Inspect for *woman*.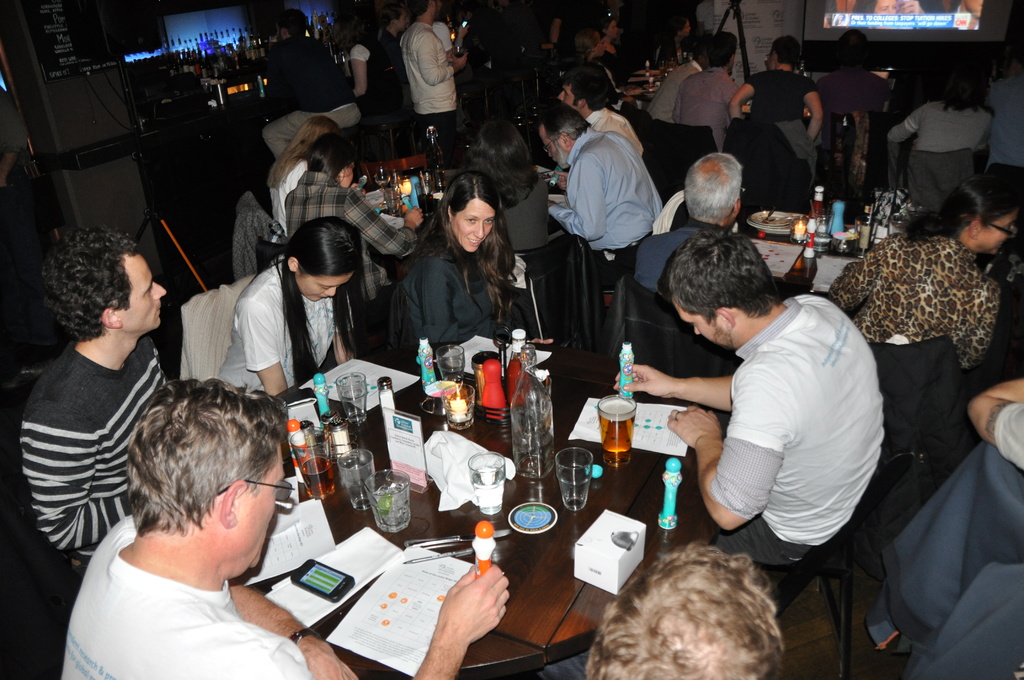
Inspection: Rect(728, 34, 820, 197).
